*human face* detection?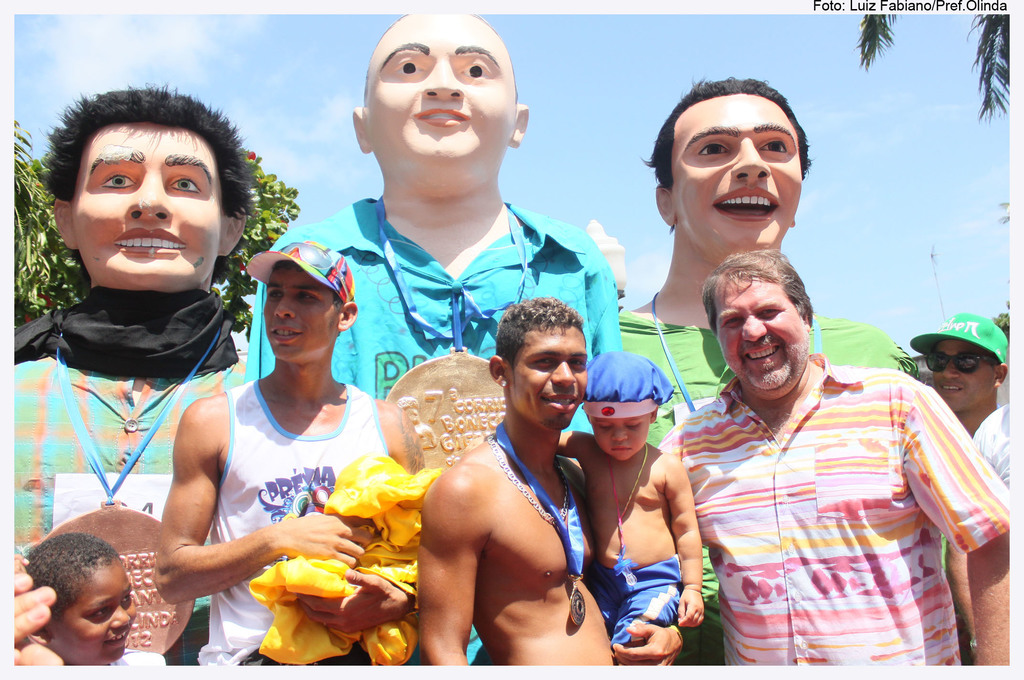
Rect(931, 341, 995, 408)
